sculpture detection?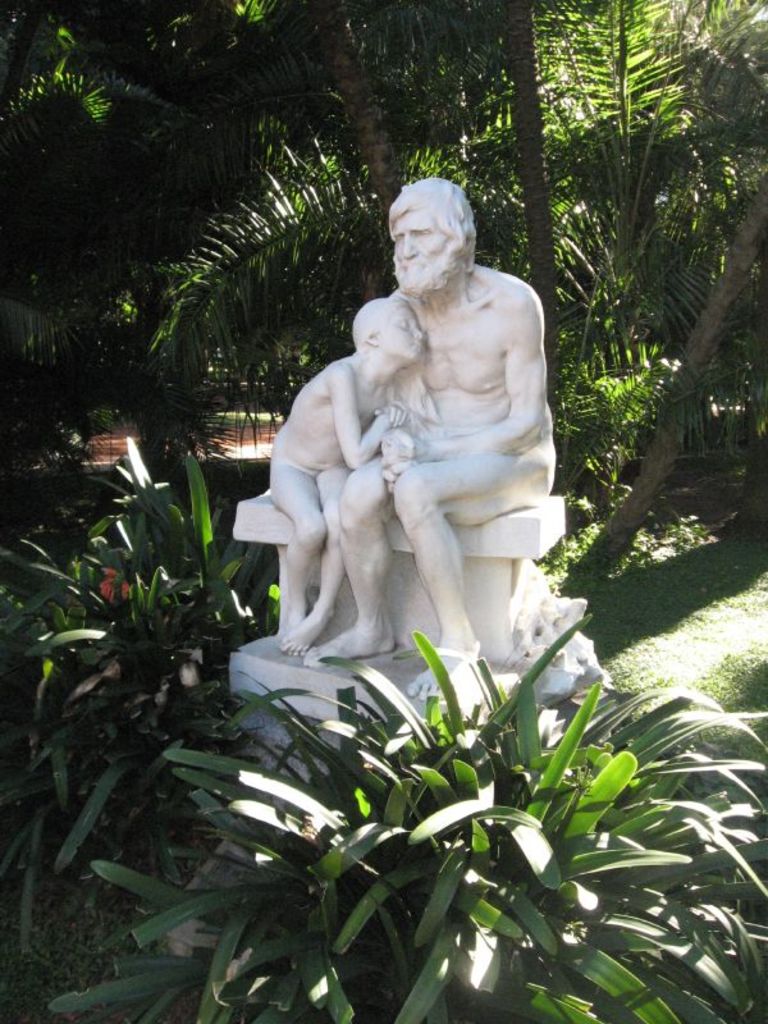
(233, 165, 580, 728)
